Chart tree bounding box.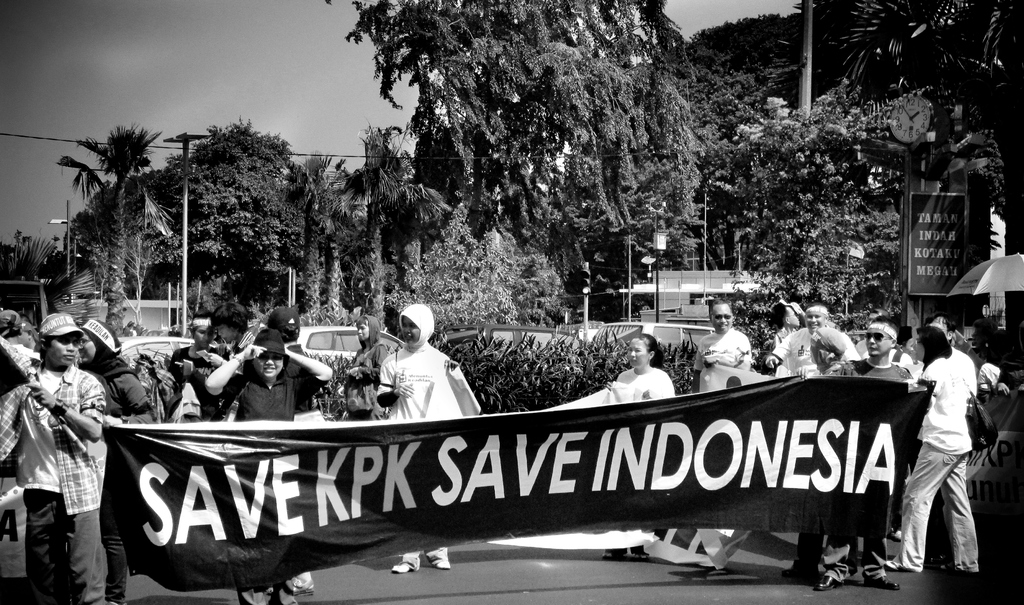
Charted: x1=38 y1=105 x2=173 y2=325.
